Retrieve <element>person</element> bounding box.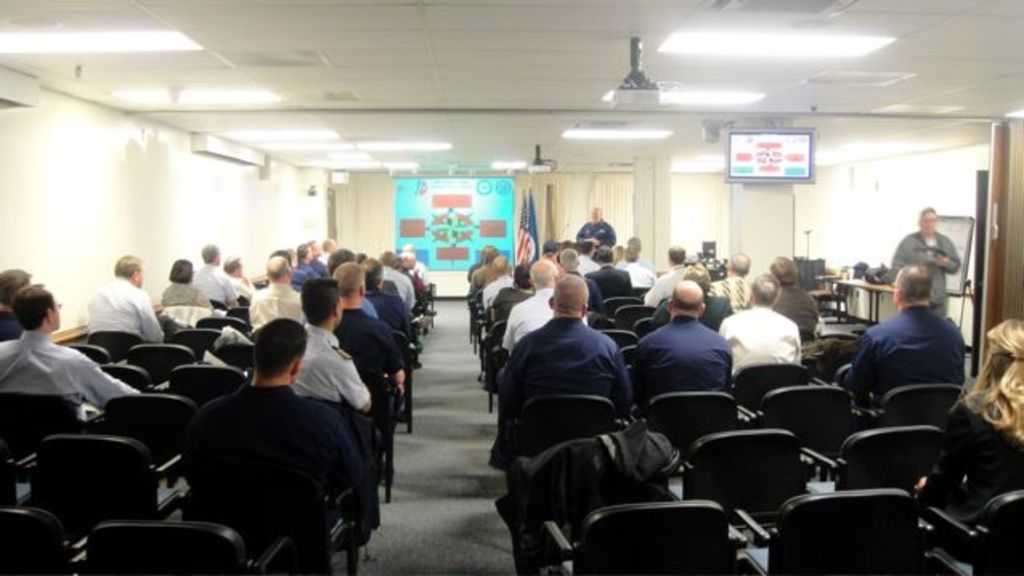
Bounding box: (x1=467, y1=252, x2=517, y2=310).
